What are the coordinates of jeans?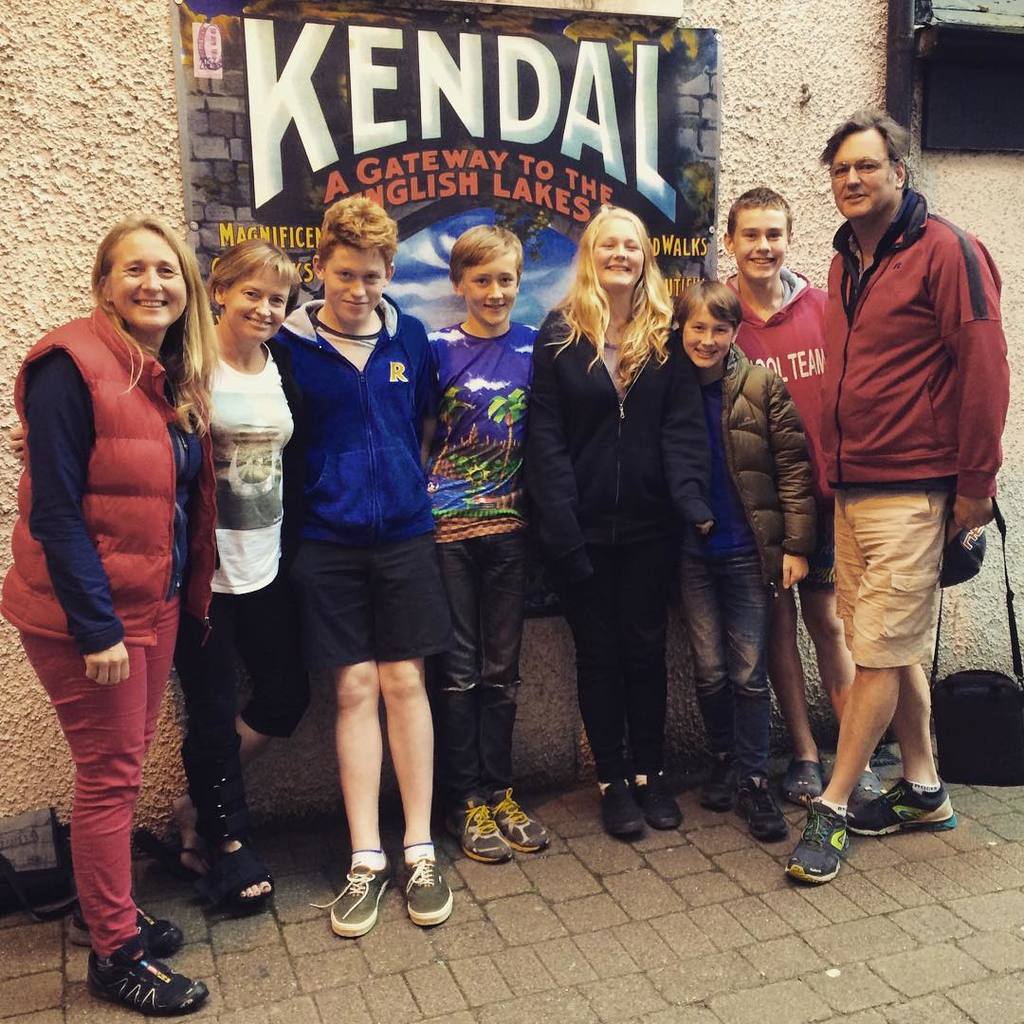
413,540,534,686.
